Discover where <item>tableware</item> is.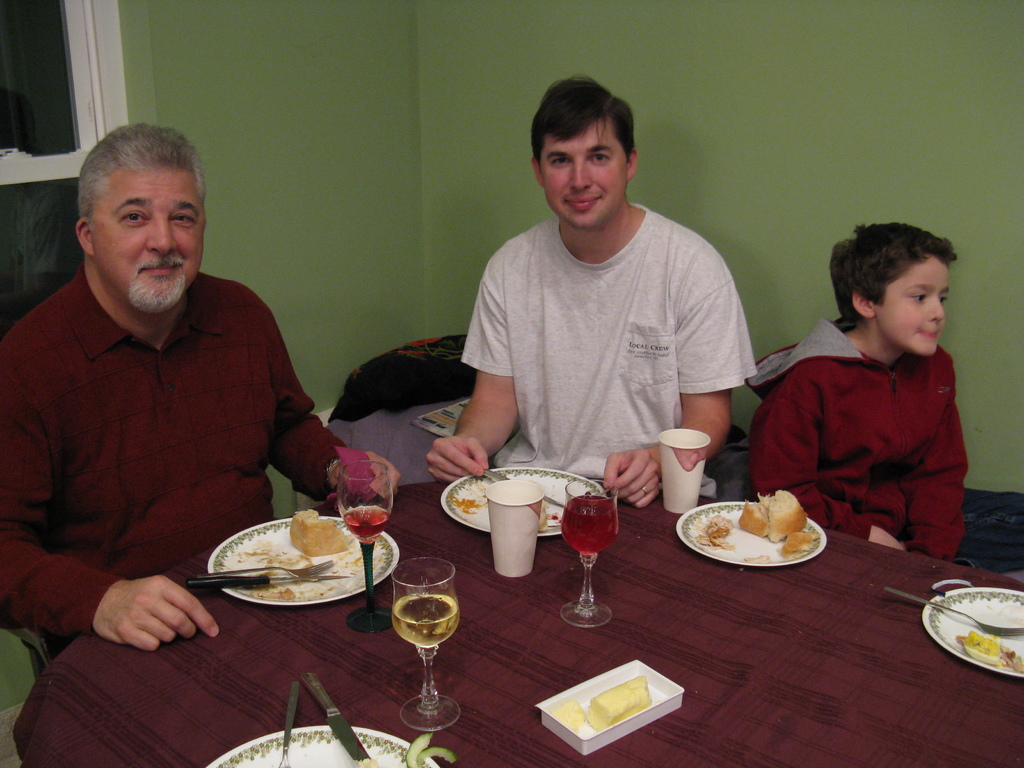
Discovered at (x1=477, y1=464, x2=563, y2=505).
